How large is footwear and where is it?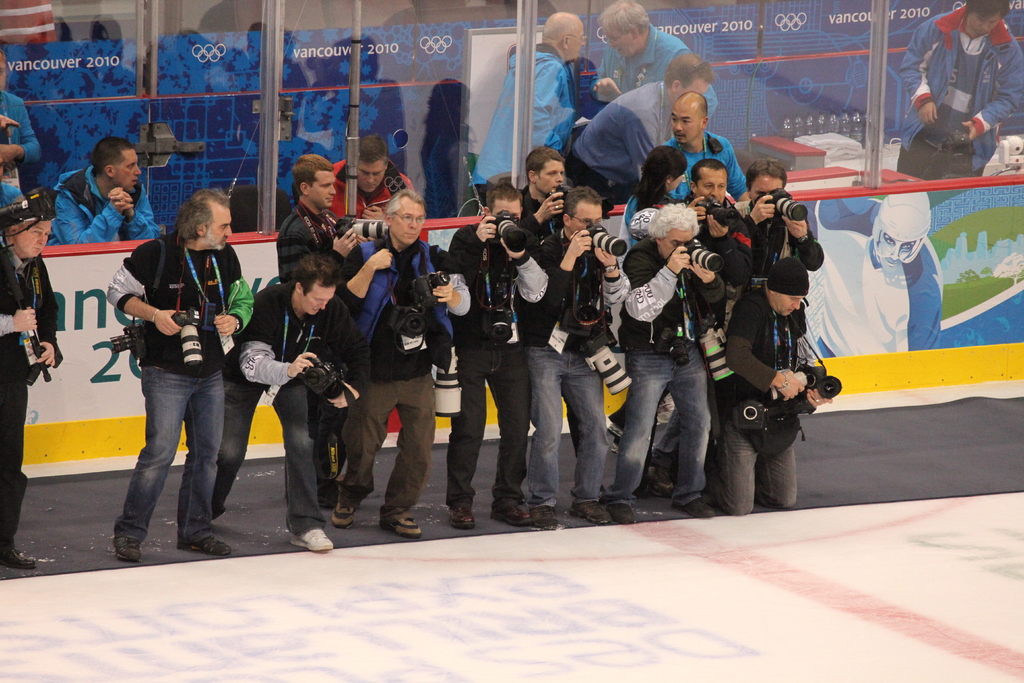
Bounding box: (2, 550, 39, 573).
